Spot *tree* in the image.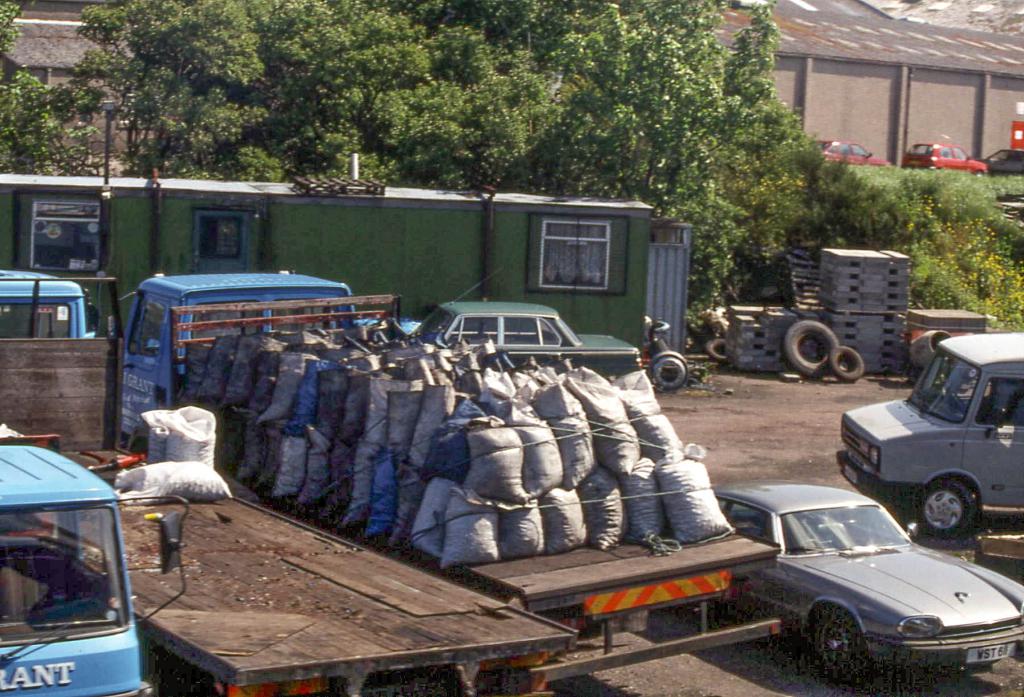
*tree* found at [0, 74, 76, 174].
